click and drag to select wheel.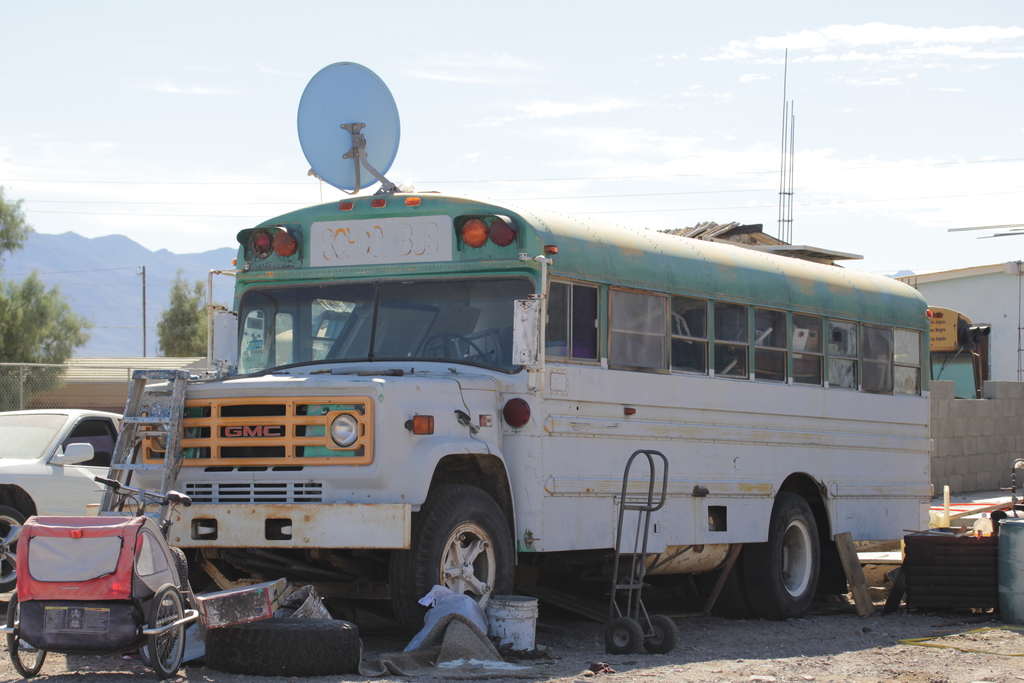
Selection: (x1=605, y1=616, x2=642, y2=653).
